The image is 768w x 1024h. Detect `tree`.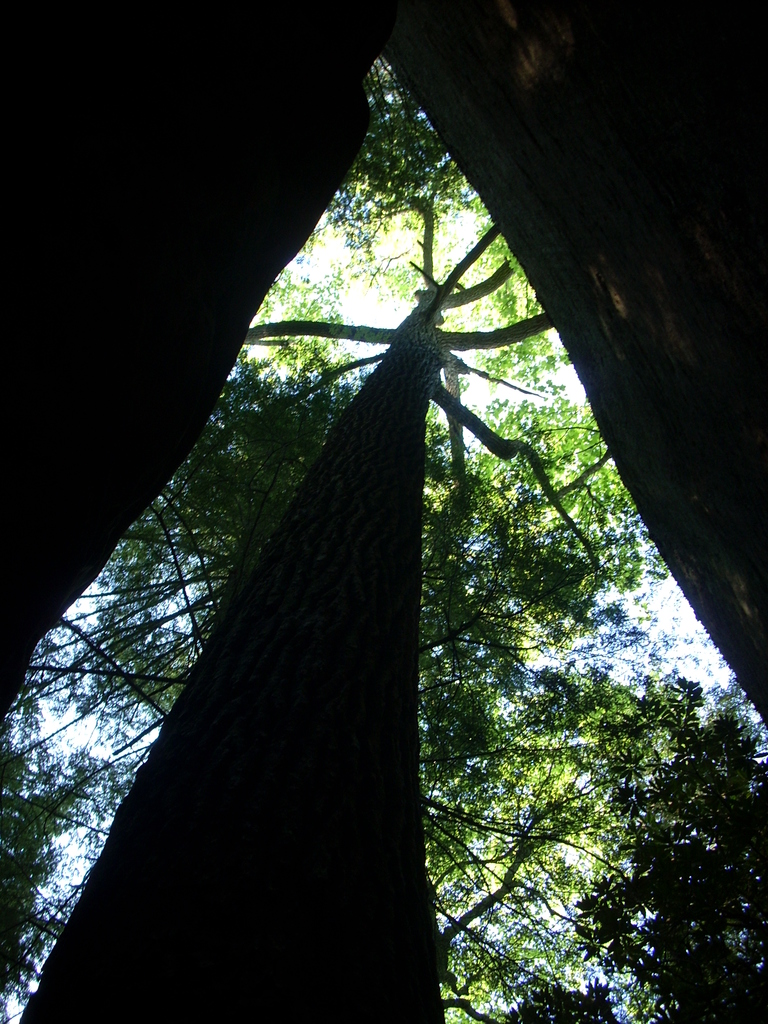
Detection: [left=2, top=50, right=767, bottom=1023].
